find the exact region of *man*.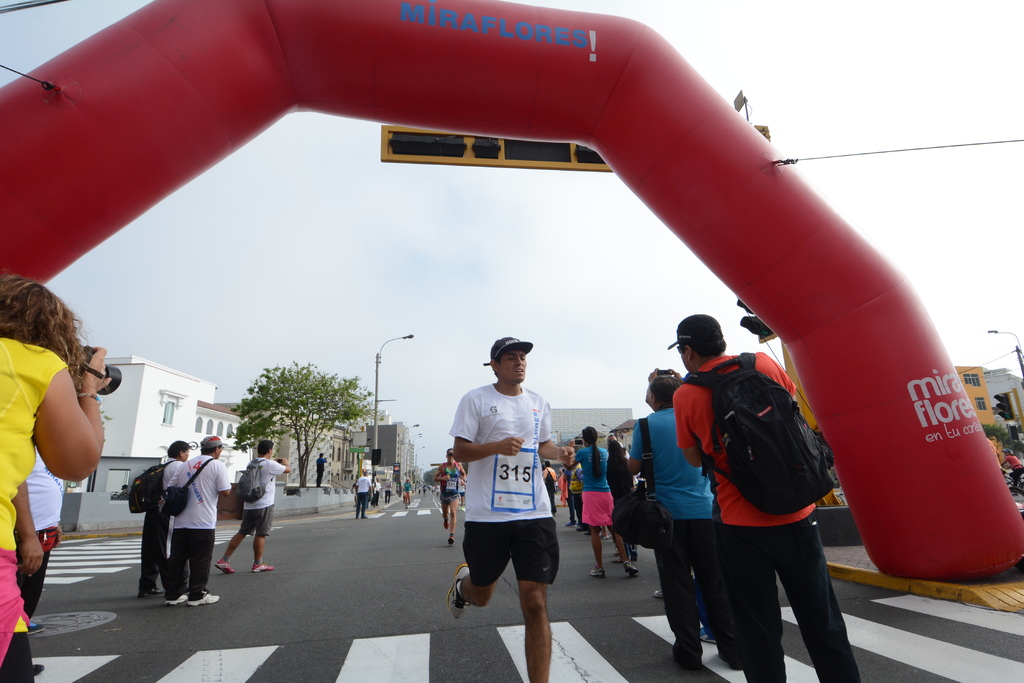
Exact region: region(627, 369, 744, 668).
